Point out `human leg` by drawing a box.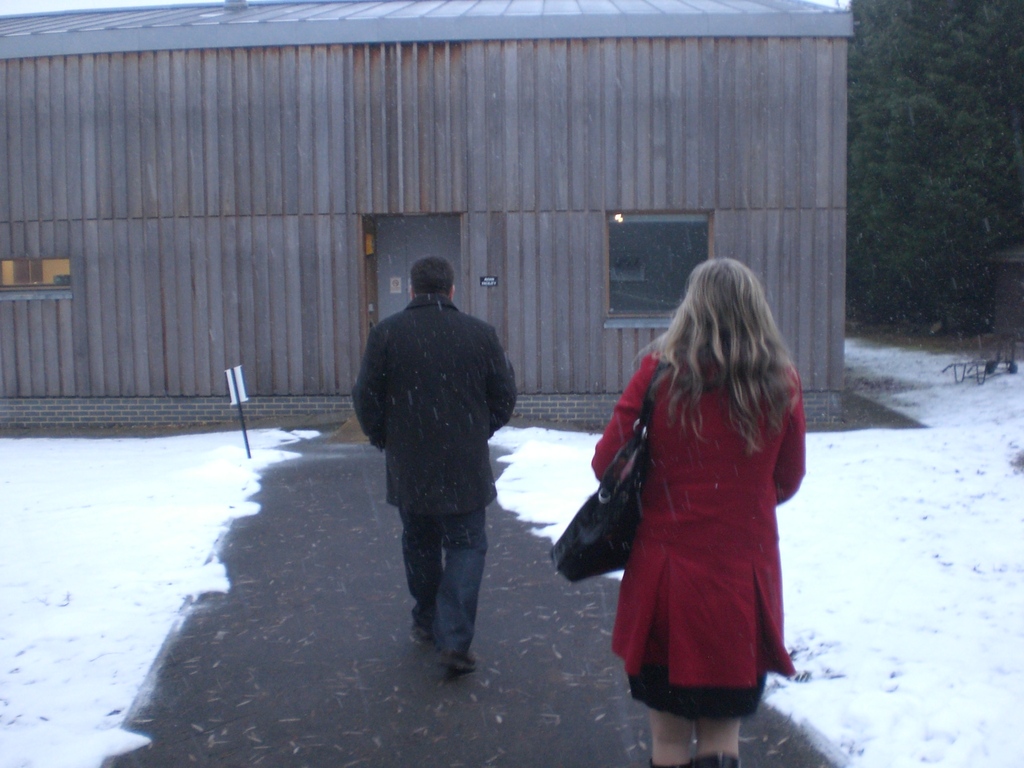
696 716 743 767.
